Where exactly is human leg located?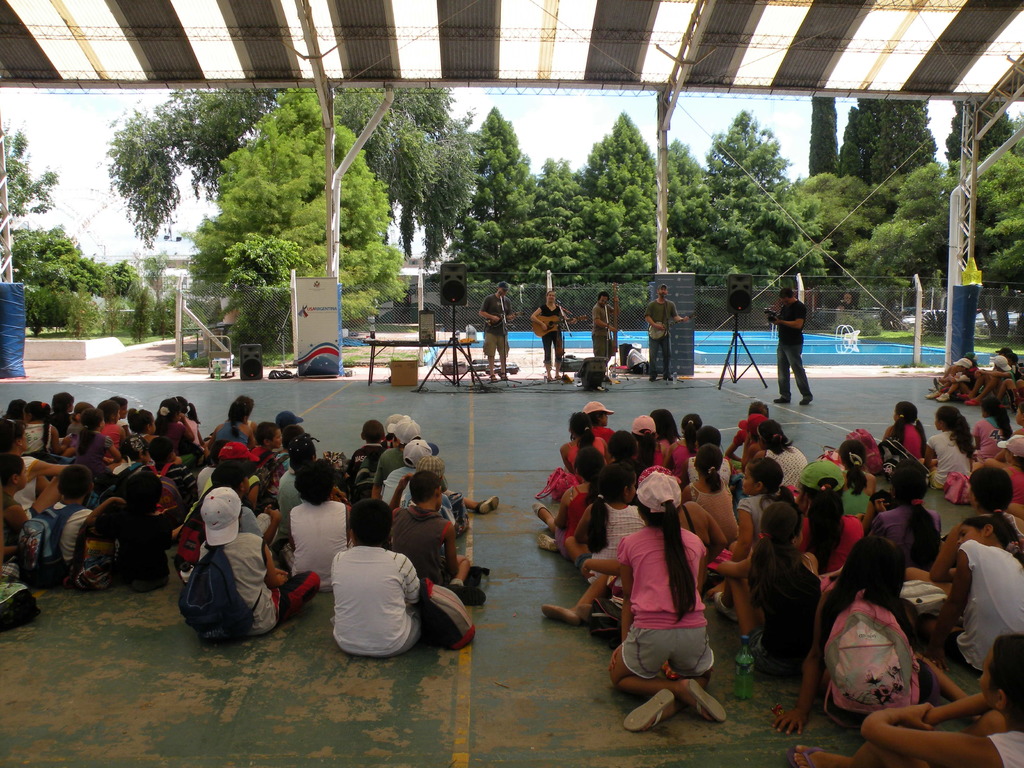
Its bounding box is [714,568,773,679].
